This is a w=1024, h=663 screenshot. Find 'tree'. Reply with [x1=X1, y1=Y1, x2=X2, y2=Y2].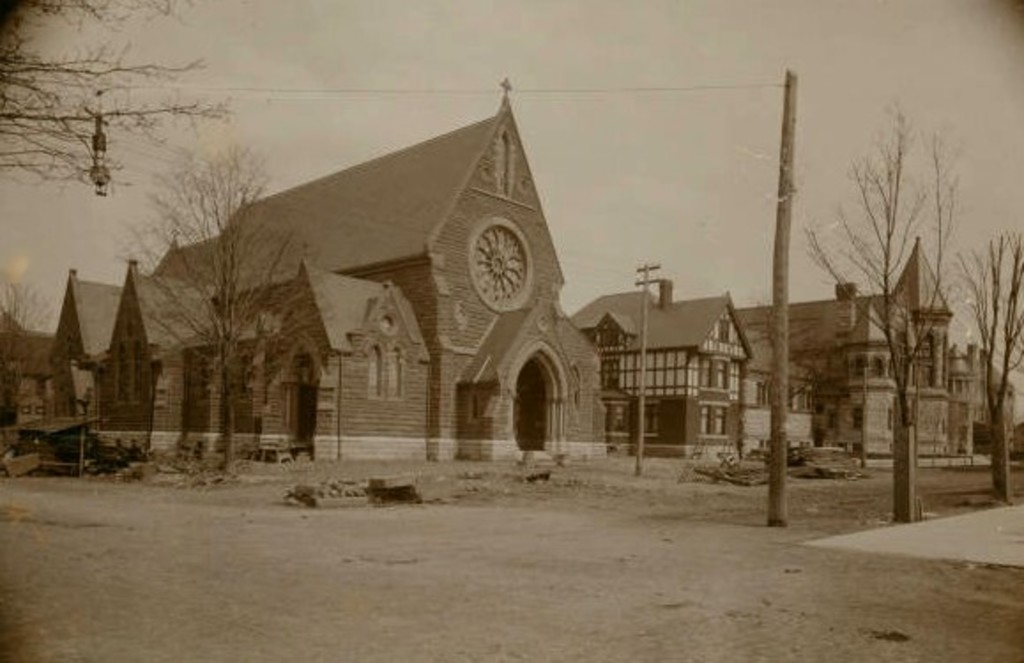
[x1=838, y1=94, x2=971, y2=435].
